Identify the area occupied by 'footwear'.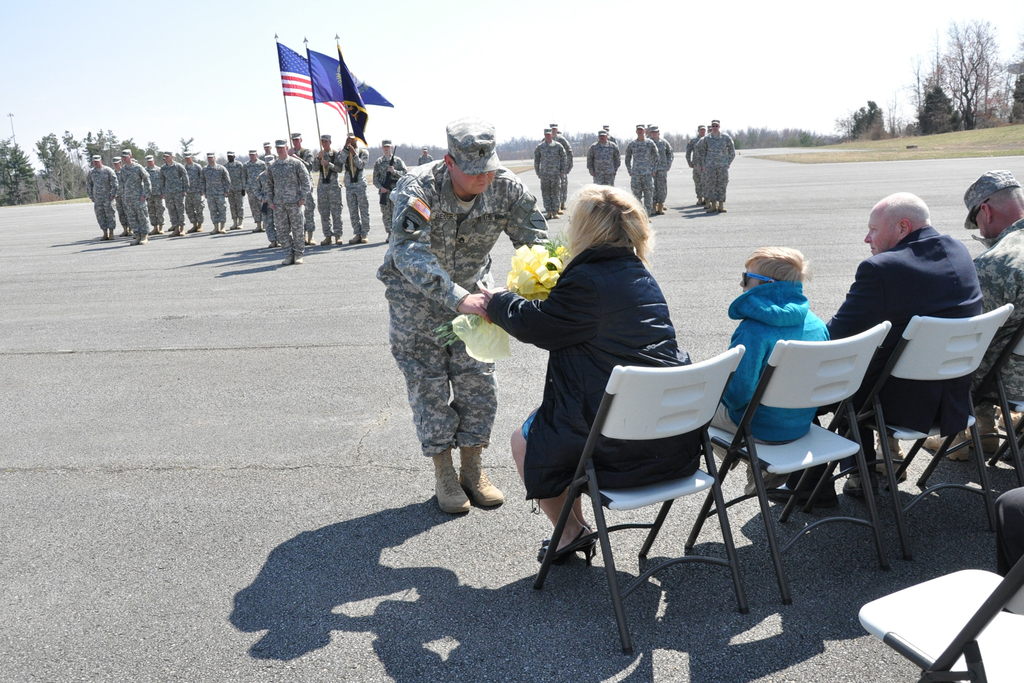
Area: [172, 226, 188, 235].
